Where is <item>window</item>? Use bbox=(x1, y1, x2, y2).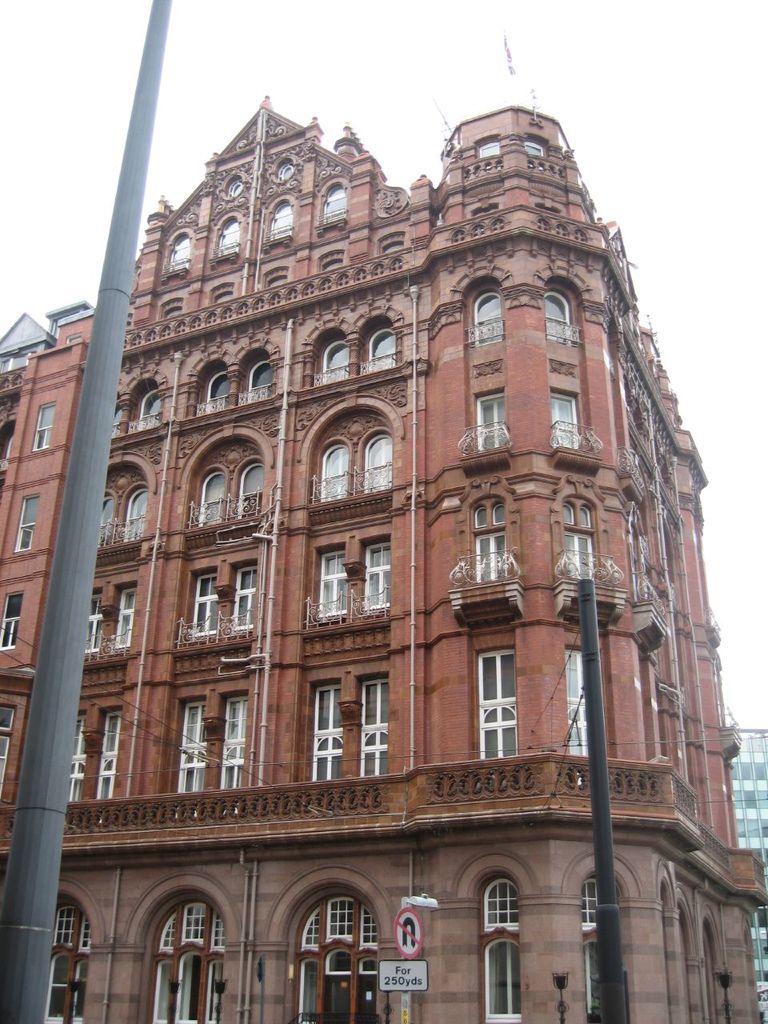
bbox=(142, 387, 169, 425).
